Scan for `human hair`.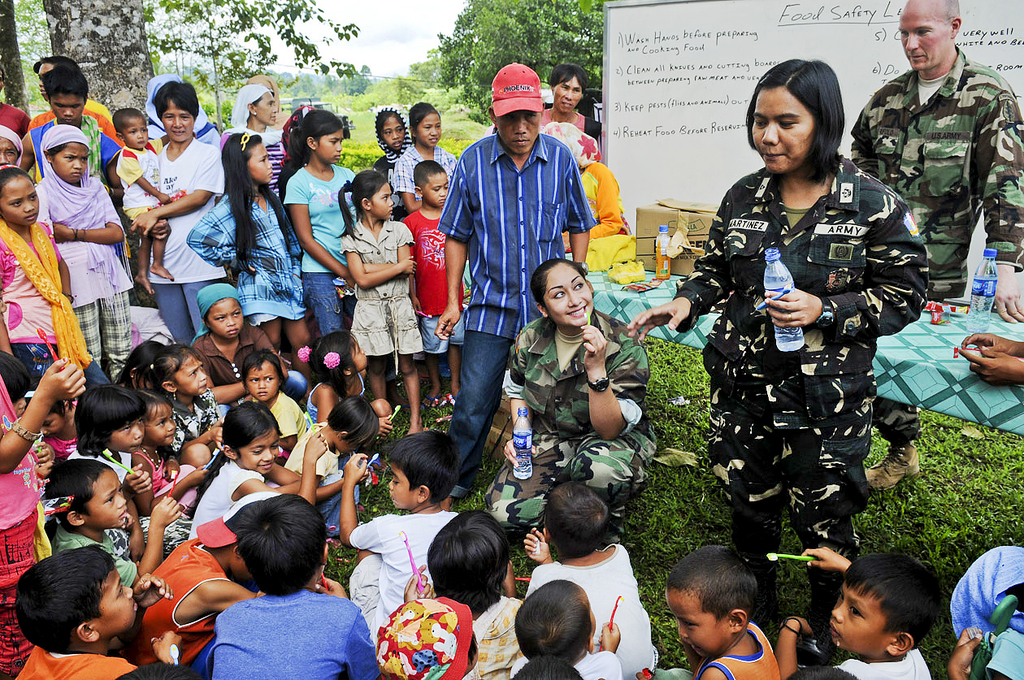
Scan result: (844, 563, 941, 674).
